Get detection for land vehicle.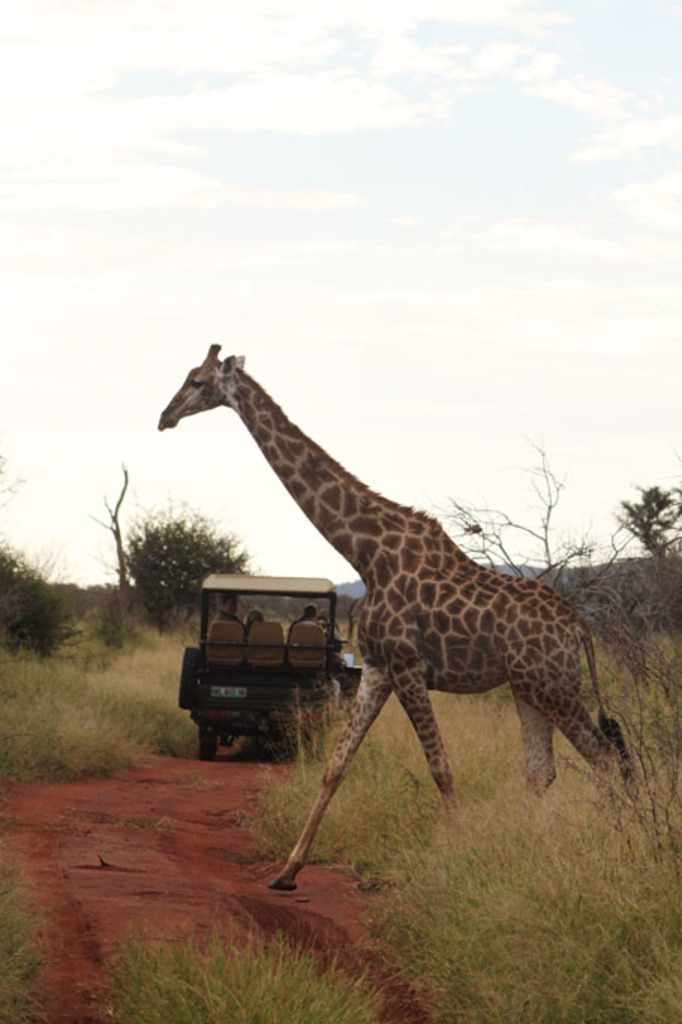
Detection: bbox=(181, 570, 364, 765).
